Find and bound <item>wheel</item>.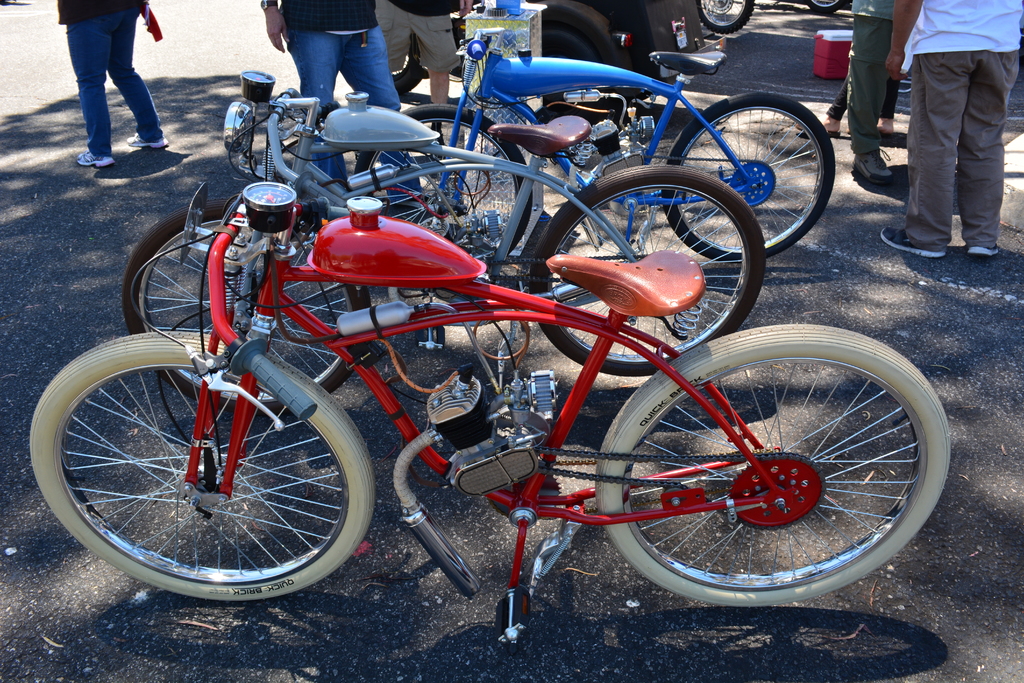
Bound: {"left": 595, "top": 323, "right": 951, "bottom": 607}.
